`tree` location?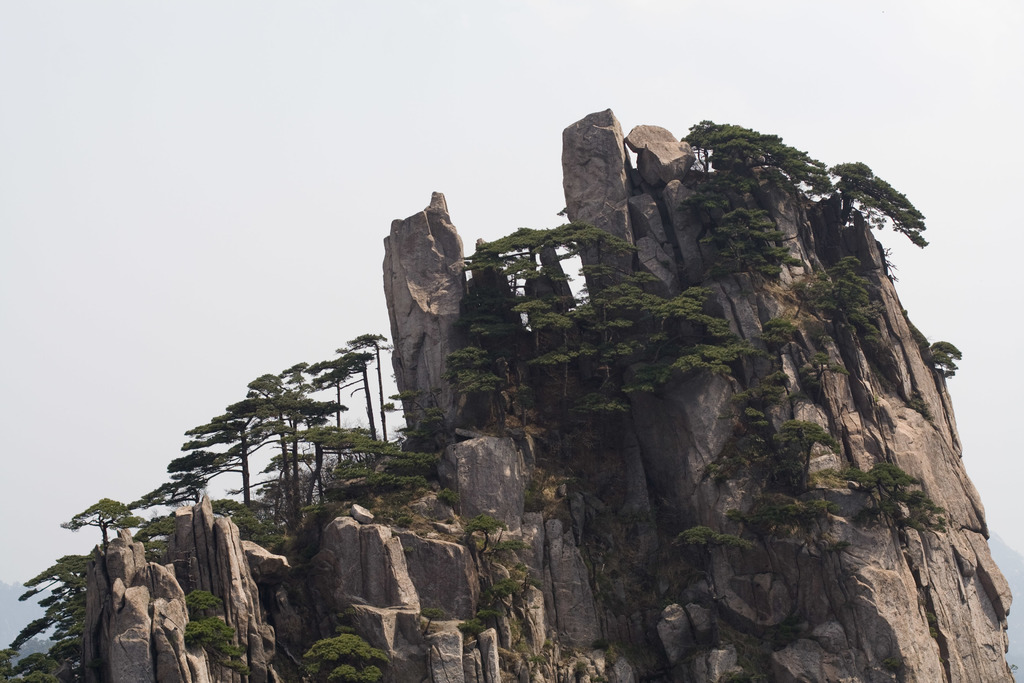
{"x1": 60, "y1": 493, "x2": 147, "y2": 551}
